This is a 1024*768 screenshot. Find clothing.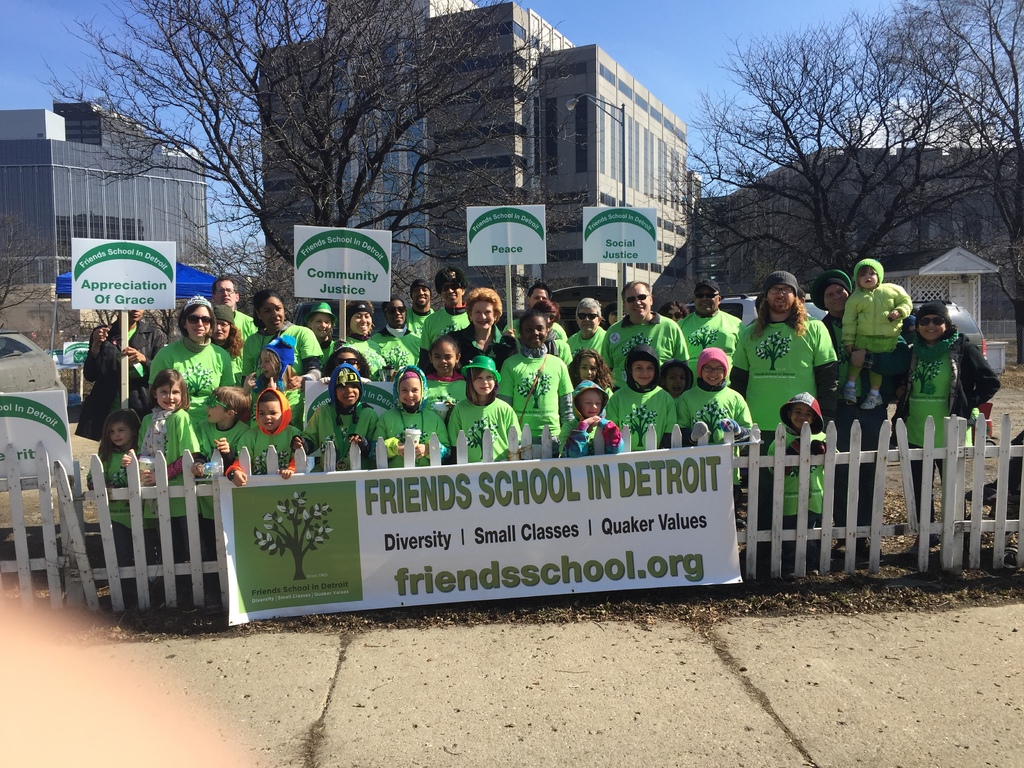
Bounding box: bbox=(447, 401, 520, 487).
